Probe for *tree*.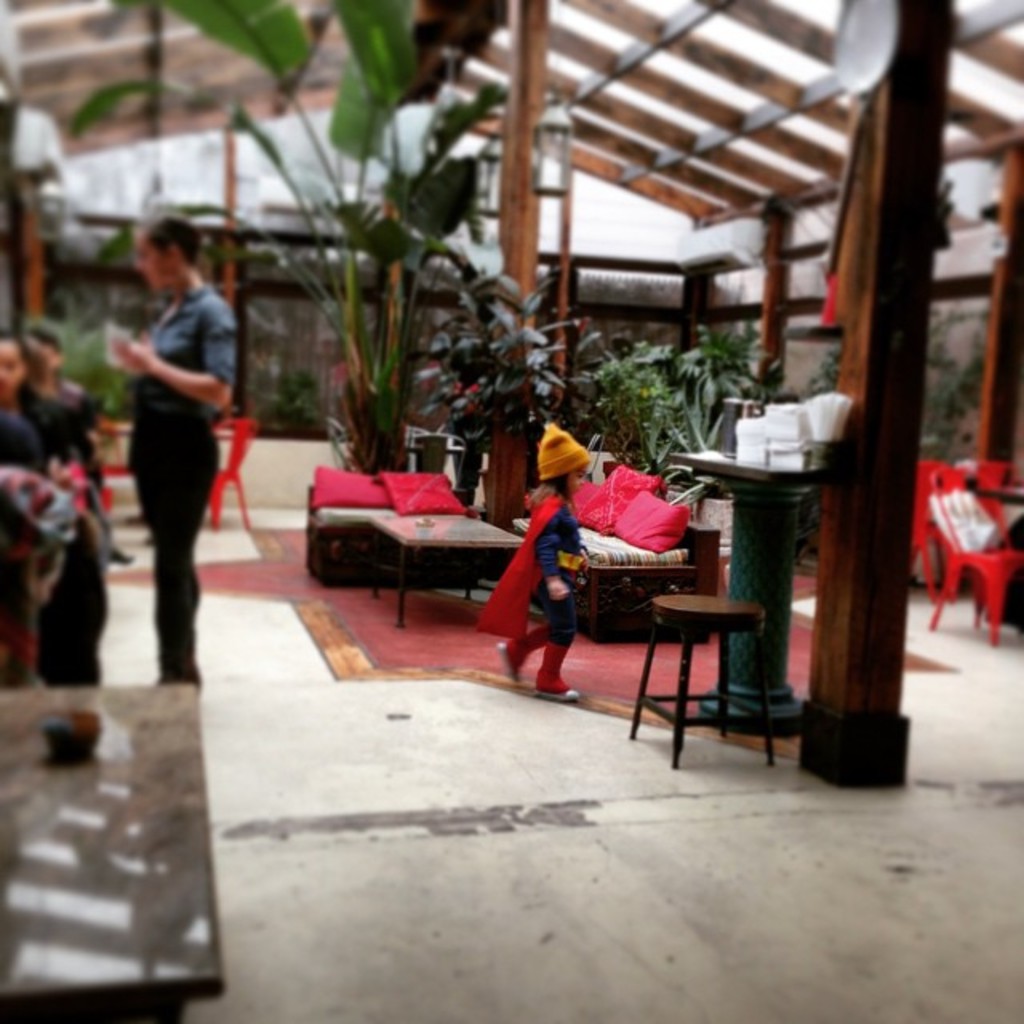
Probe result: bbox=(13, 323, 158, 450).
